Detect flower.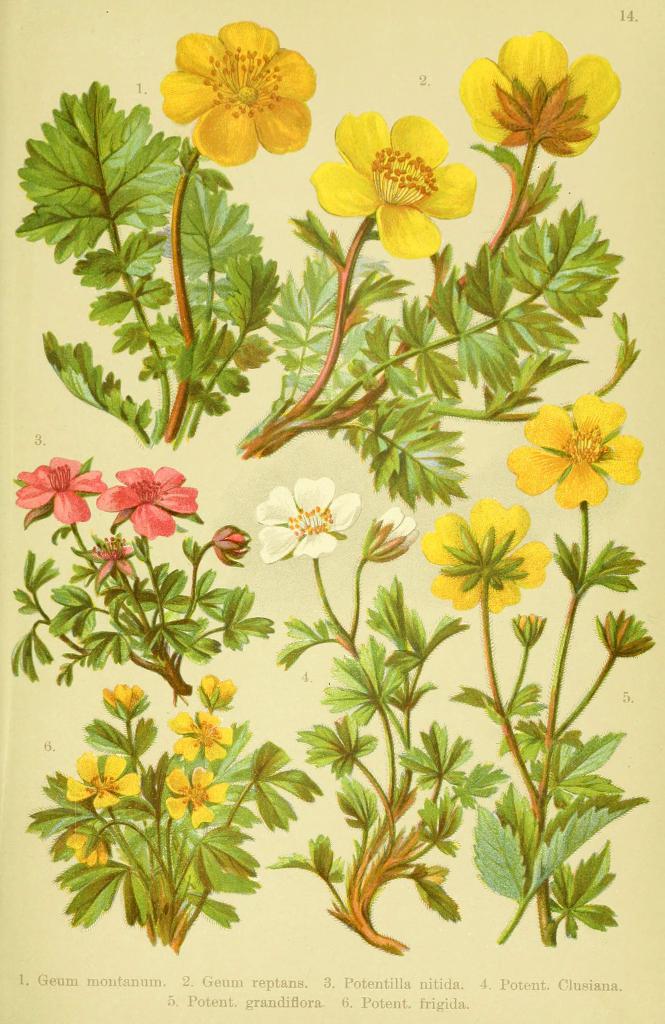
Detected at 257,476,362,560.
